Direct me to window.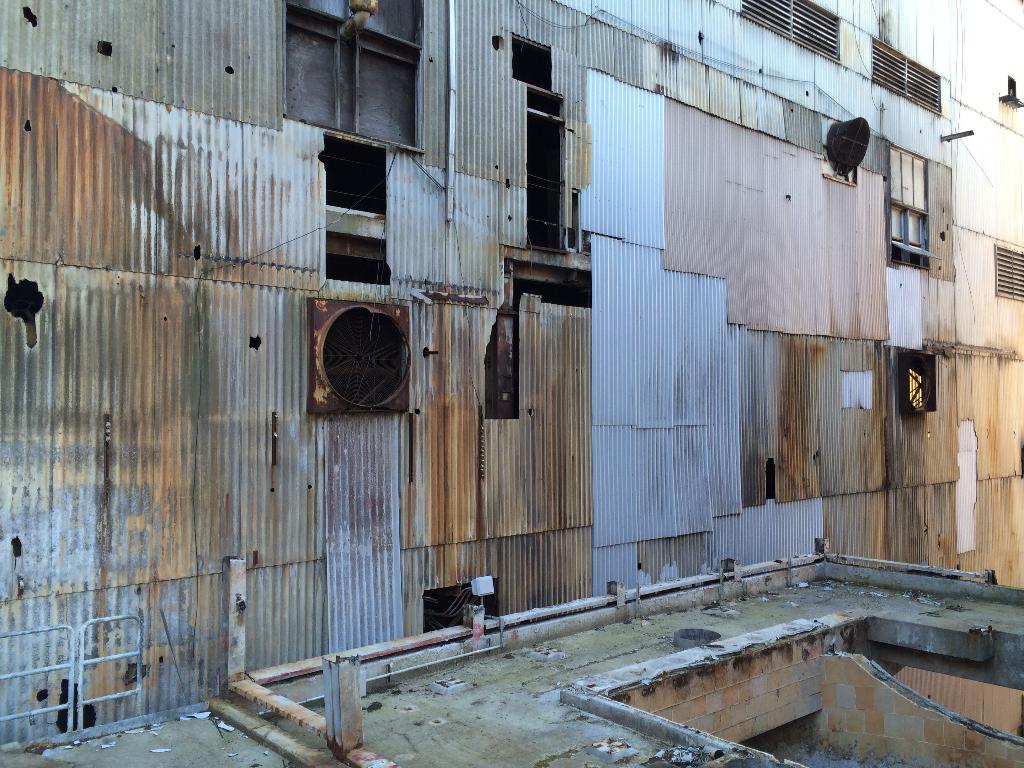
Direction: bbox(983, 240, 1023, 297).
